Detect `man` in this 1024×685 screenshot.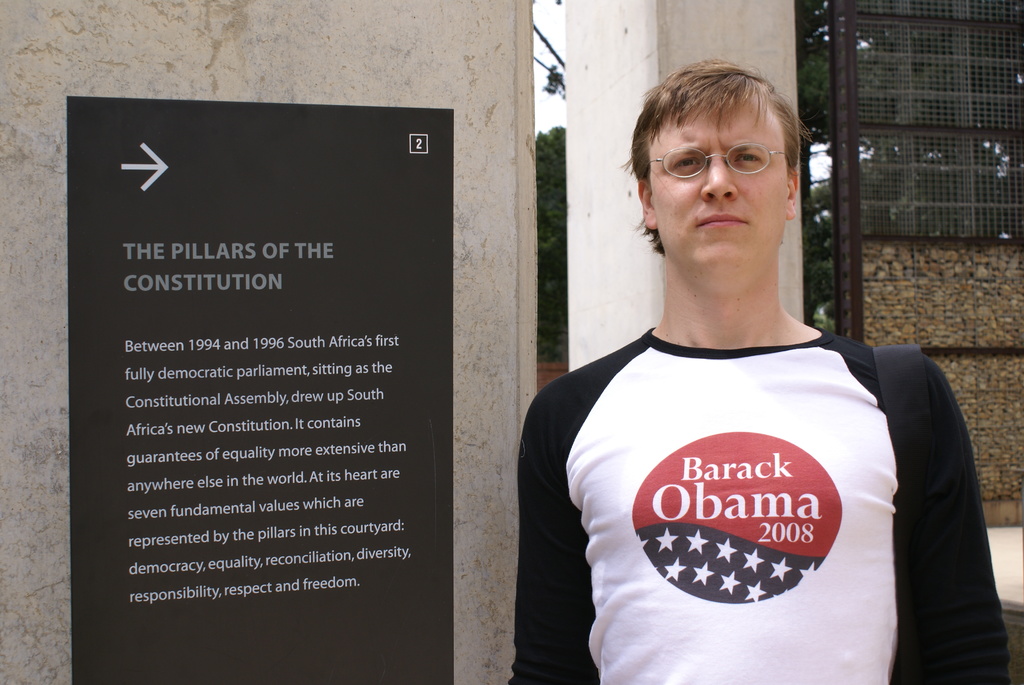
Detection: x1=522, y1=62, x2=991, y2=667.
